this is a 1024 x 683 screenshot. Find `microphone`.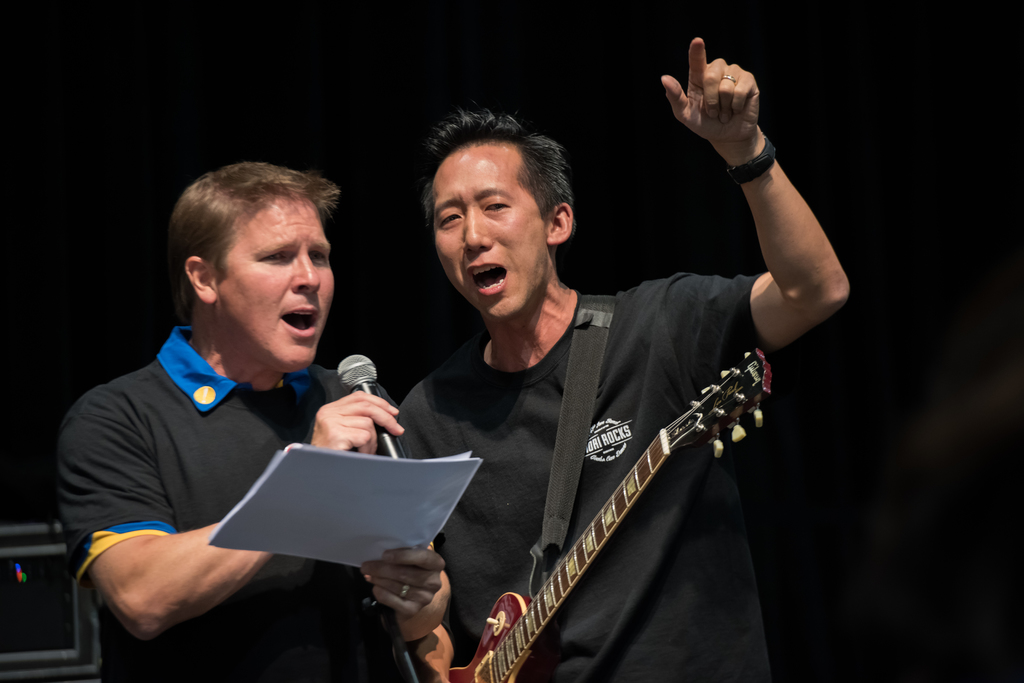
Bounding box: detection(337, 349, 396, 453).
